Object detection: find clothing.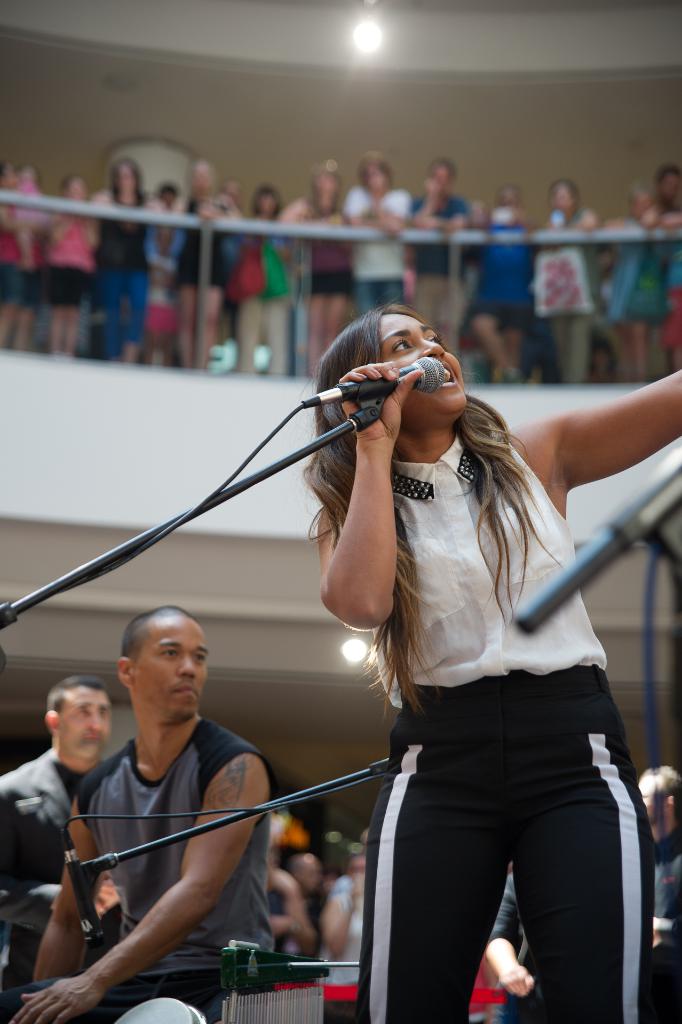
98,206,152,351.
